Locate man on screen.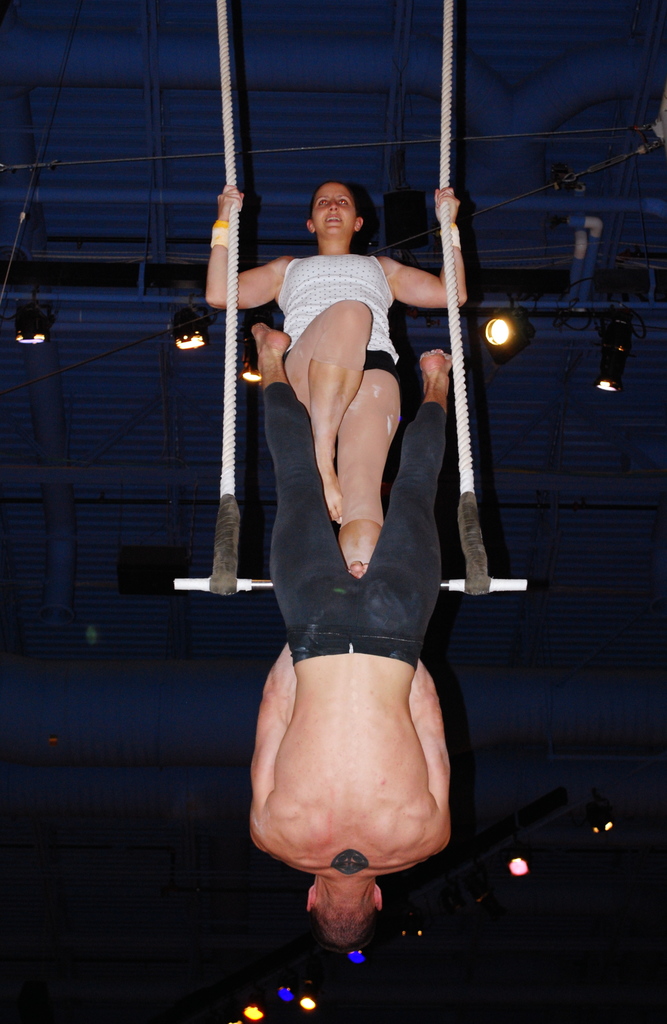
On screen at BBox(247, 323, 455, 946).
